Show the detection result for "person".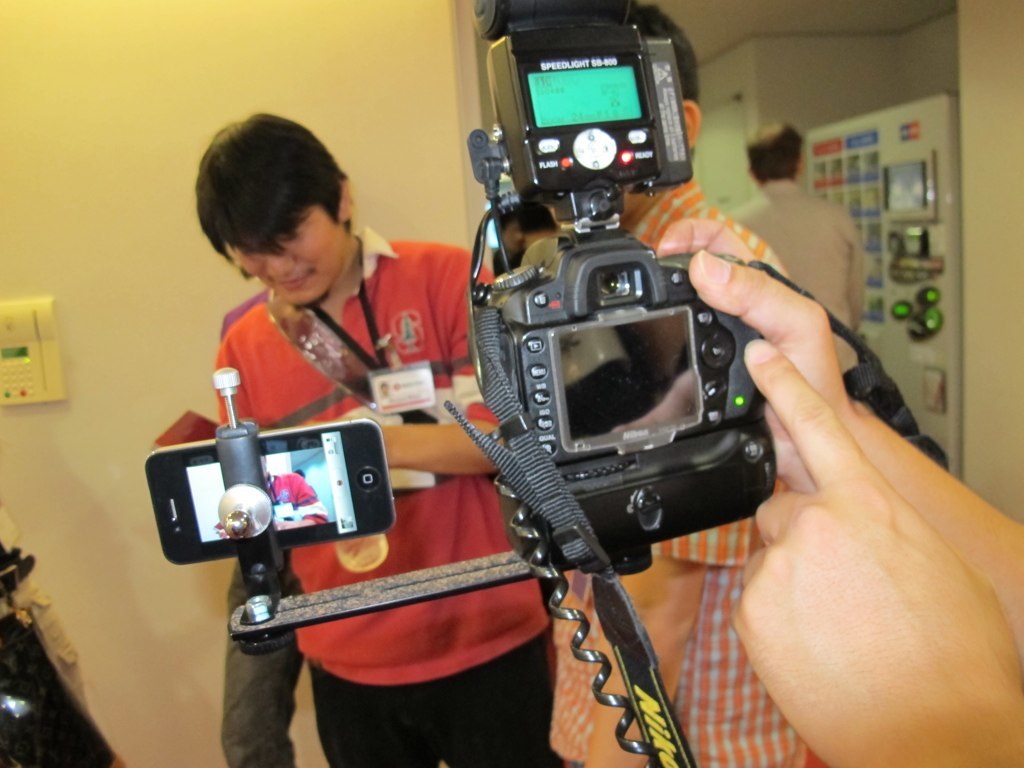
<region>215, 284, 307, 767</region>.
